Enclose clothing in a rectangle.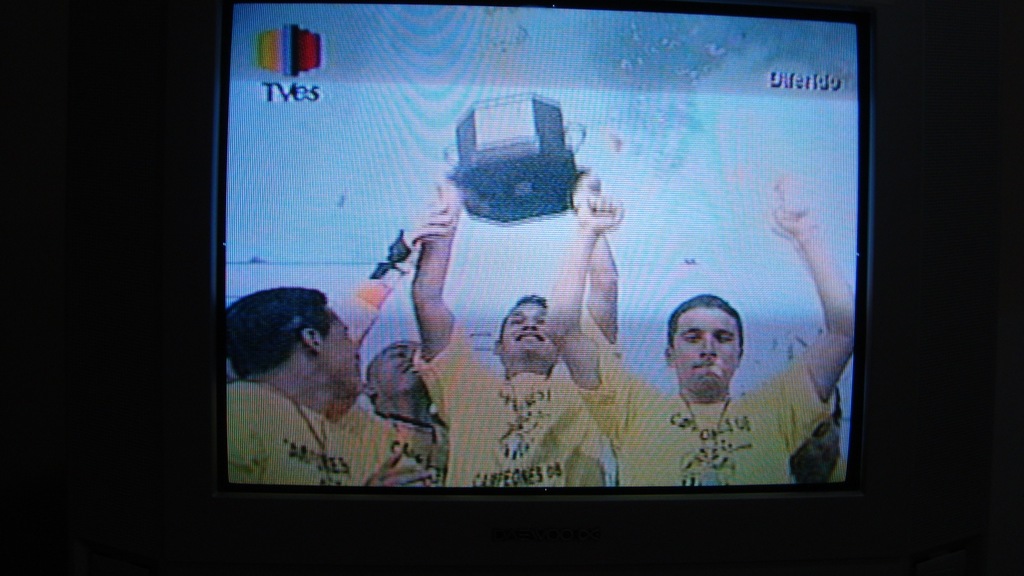
x1=218, y1=372, x2=410, y2=483.
